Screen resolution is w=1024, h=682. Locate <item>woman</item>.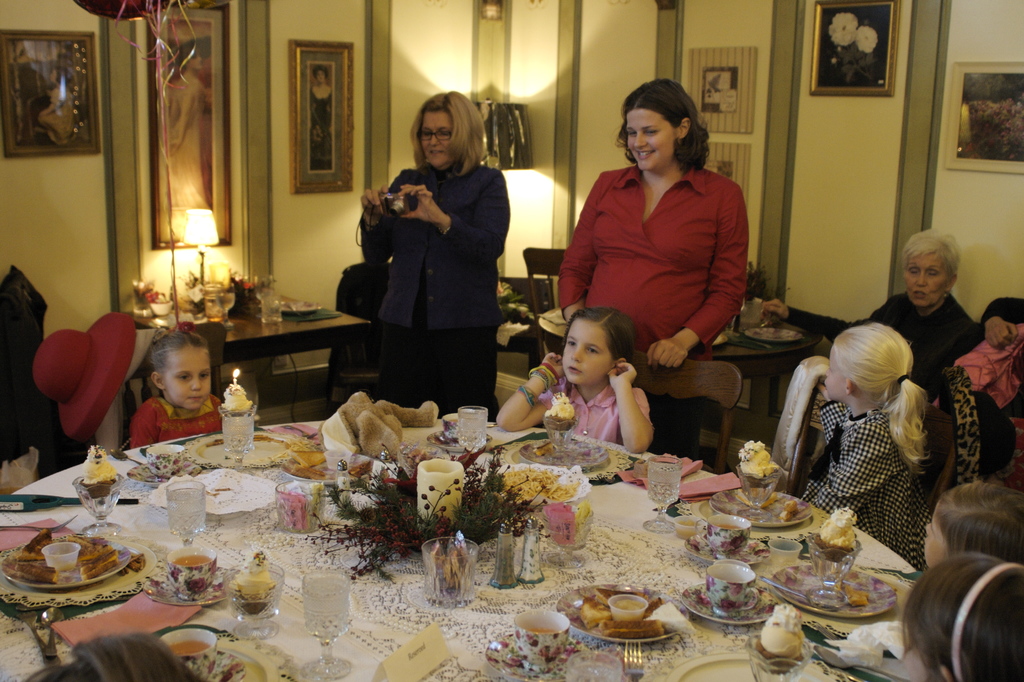
Rect(493, 305, 652, 455).
